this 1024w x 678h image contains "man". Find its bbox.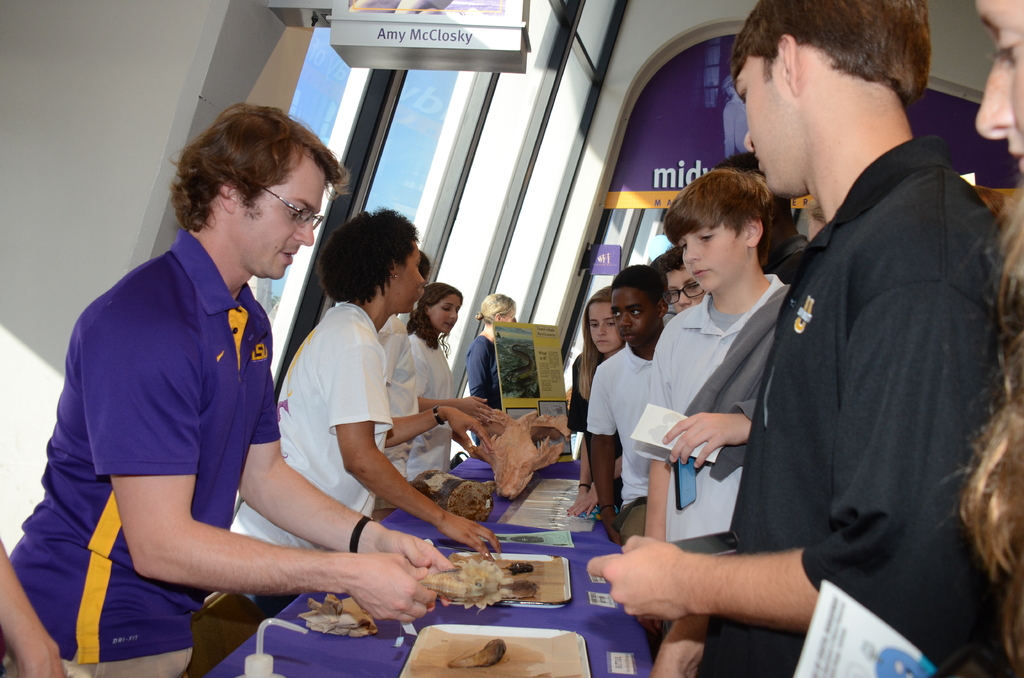
bbox=[4, 100, 458, 677].
